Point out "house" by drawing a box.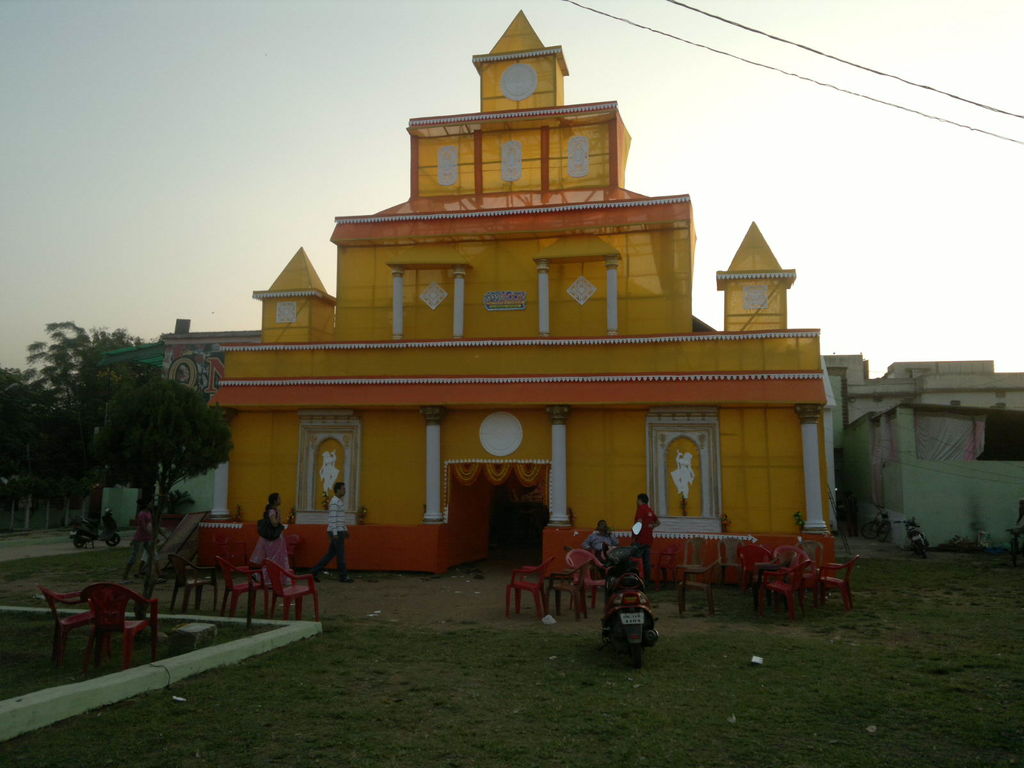
858 352 1023 556.
